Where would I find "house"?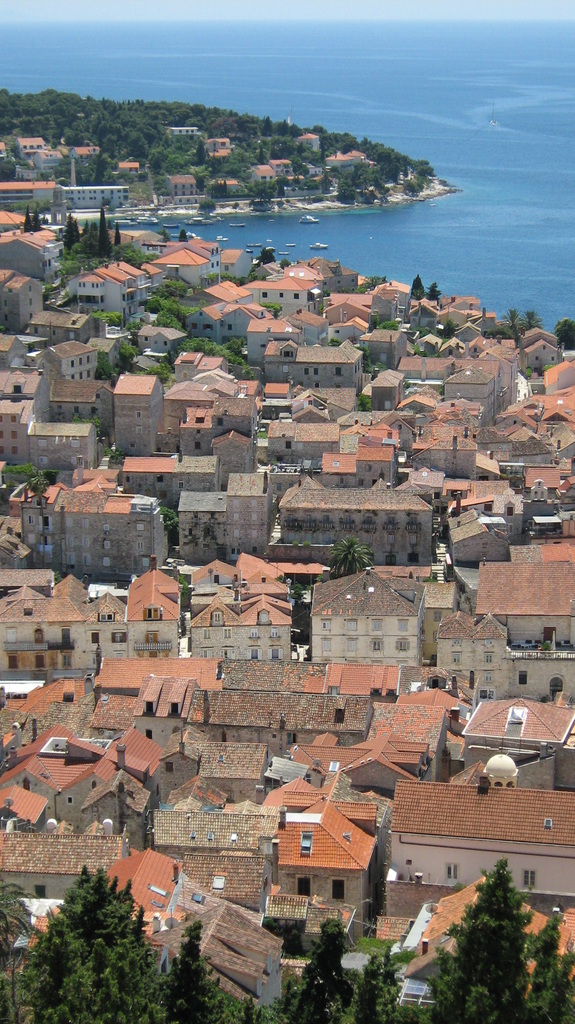
At left=556, top=475, right=574, bottom=501.
